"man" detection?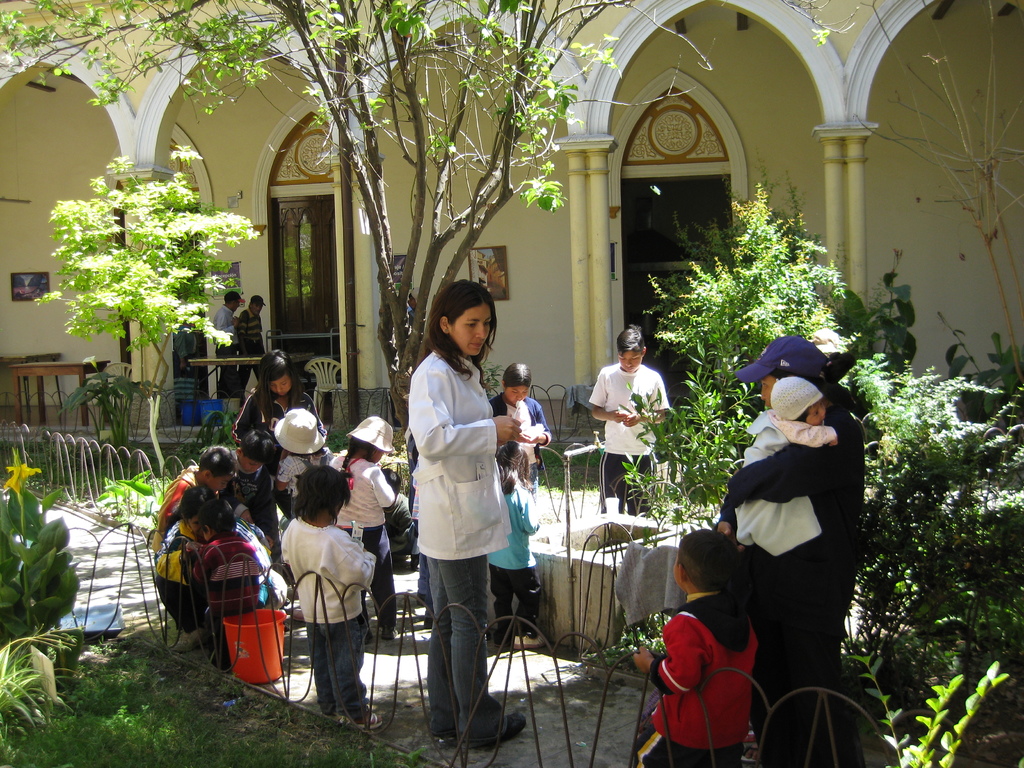
[721,369,876,719]
